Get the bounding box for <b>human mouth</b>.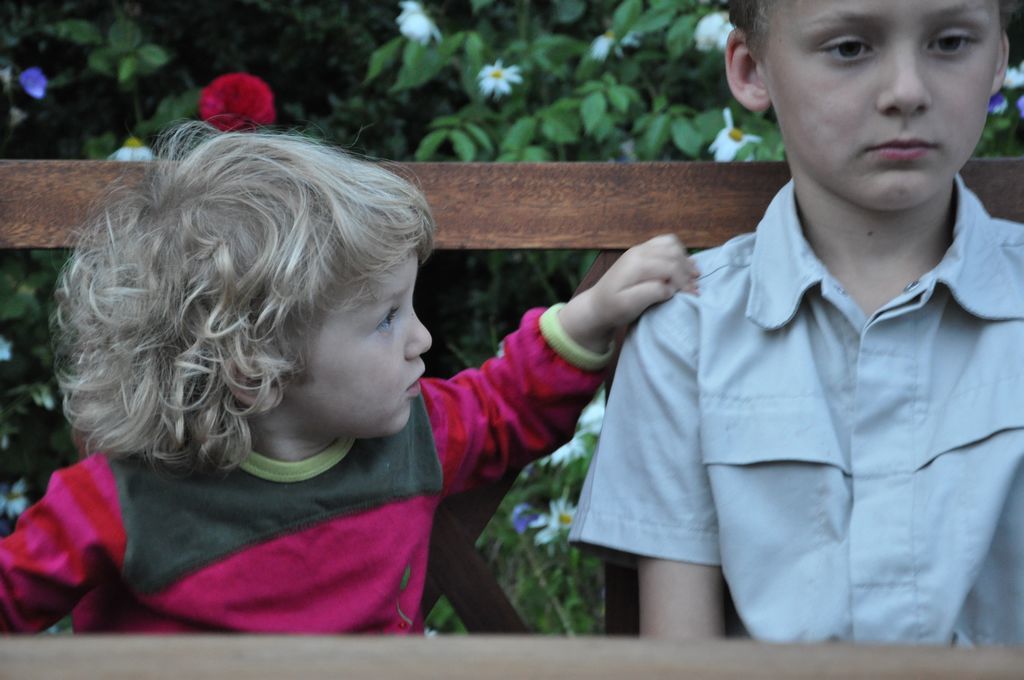
select_region(404, 367, 429, 398).
